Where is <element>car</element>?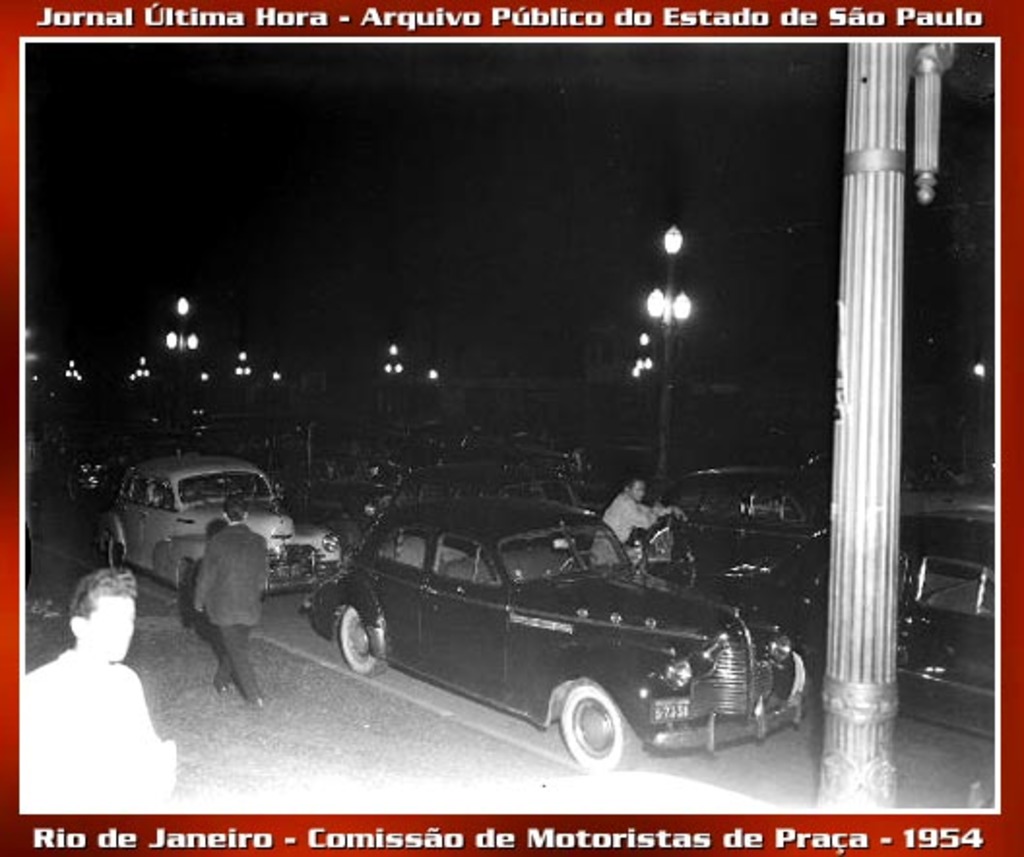
95 456 347 591.
